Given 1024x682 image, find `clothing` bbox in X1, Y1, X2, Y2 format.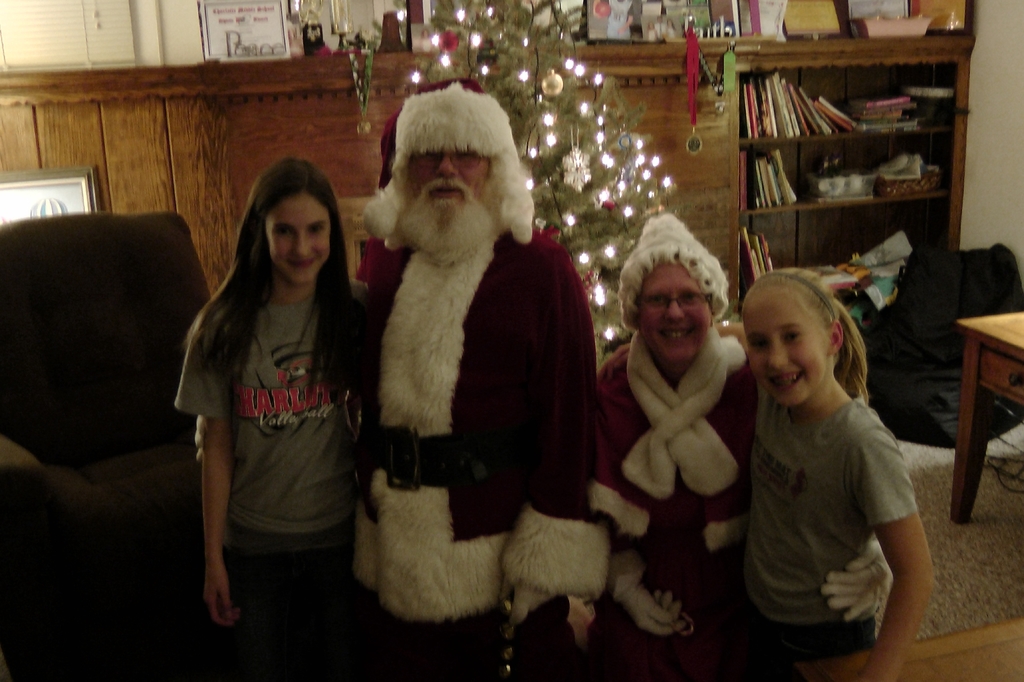
592, 333, 753, 681.
